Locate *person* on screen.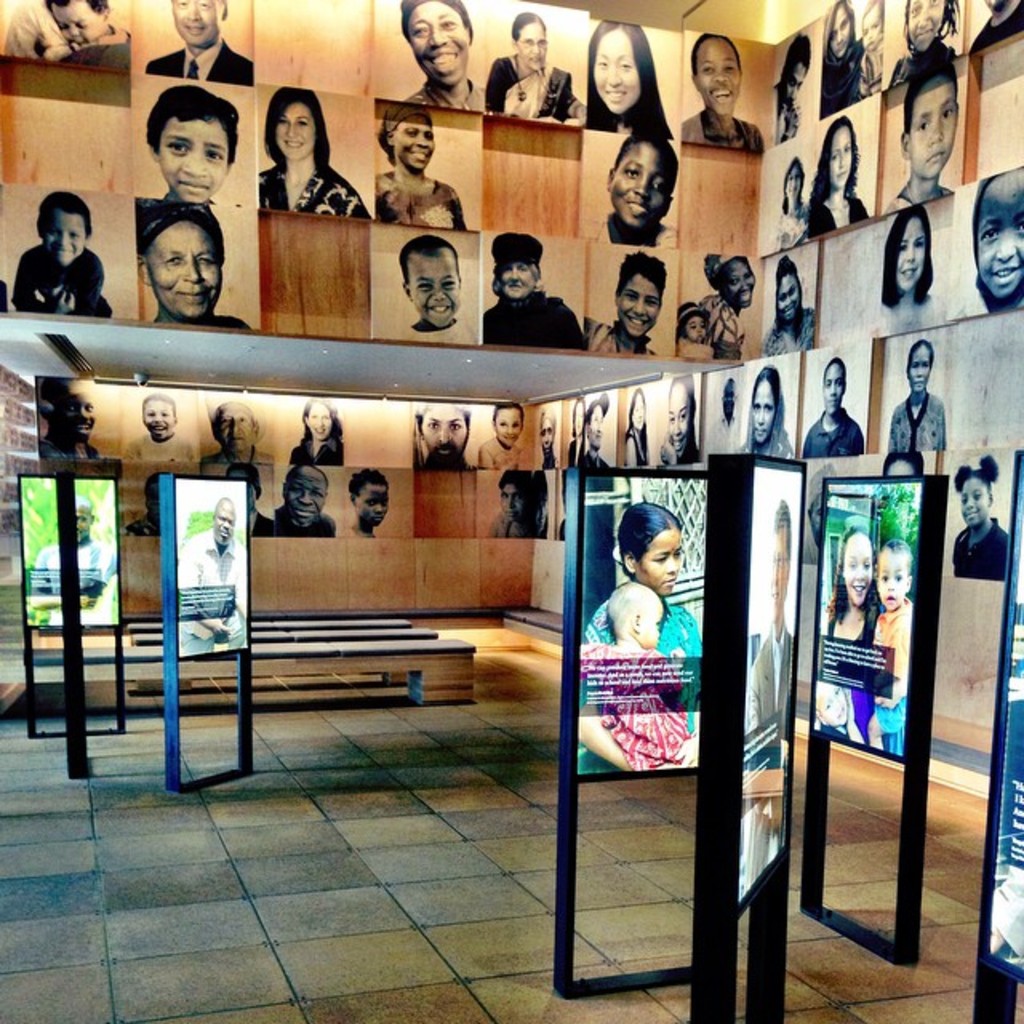
On screen at [768,30,814,144].
